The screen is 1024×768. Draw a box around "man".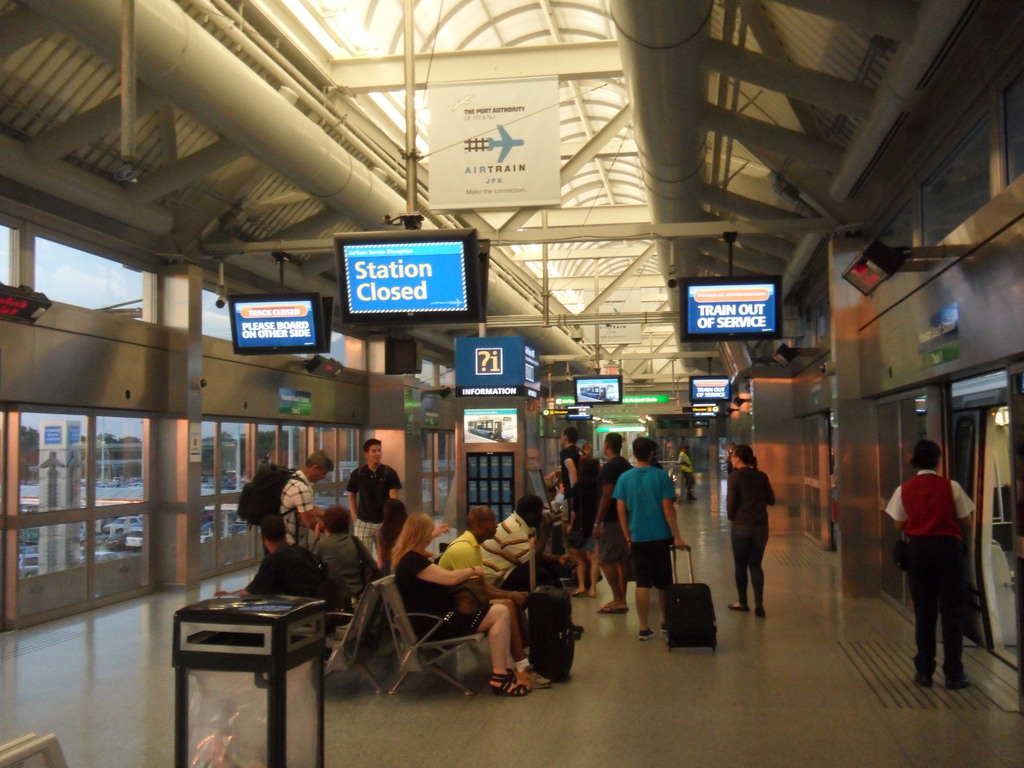
(615,437,689,643).
